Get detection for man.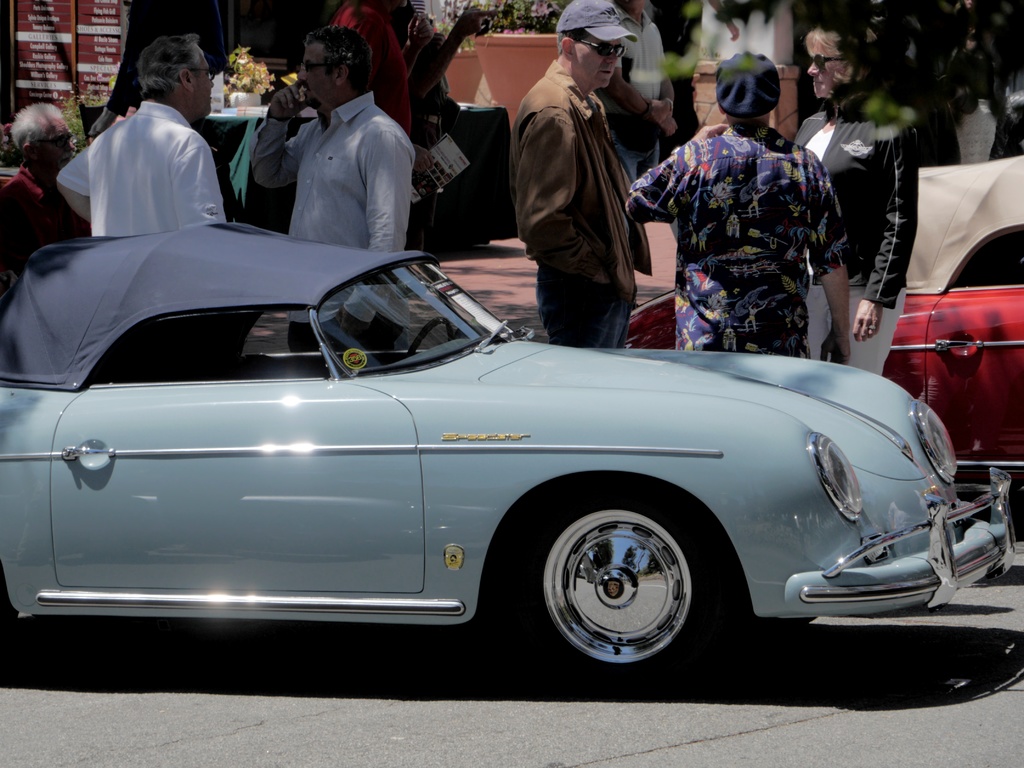
Detection: [left=601, top=0, right=674, bottom=195].
